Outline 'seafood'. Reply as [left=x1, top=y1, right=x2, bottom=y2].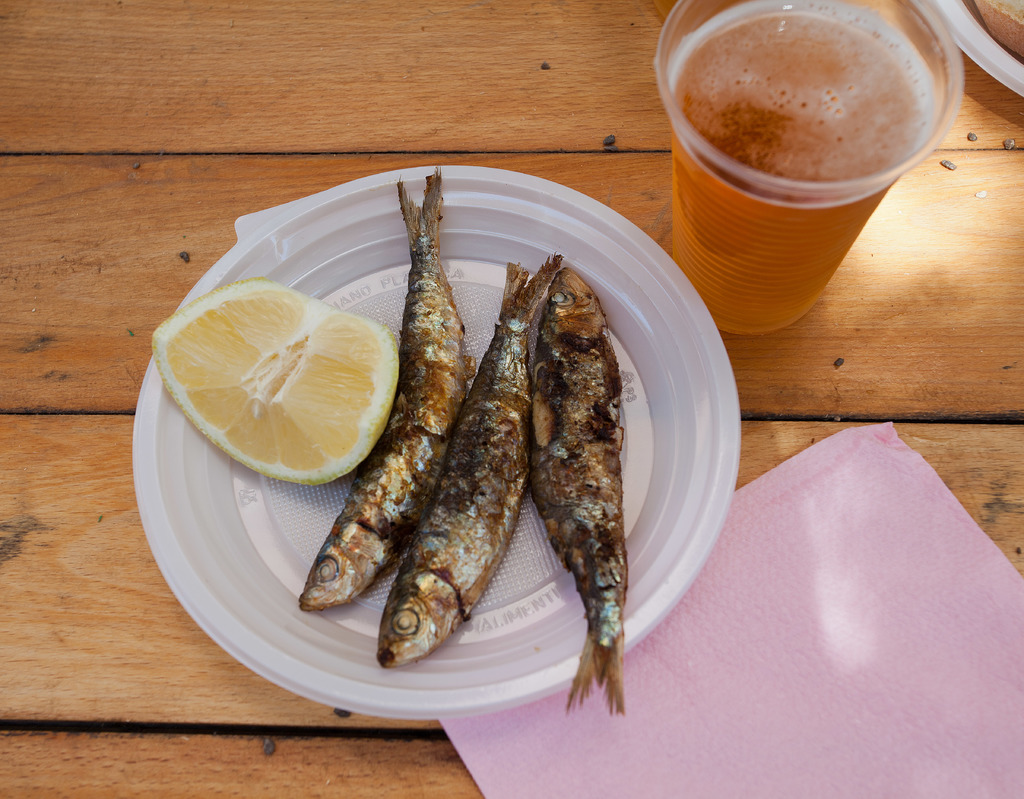
[left=375, top=254, right=562, bottom=670].
